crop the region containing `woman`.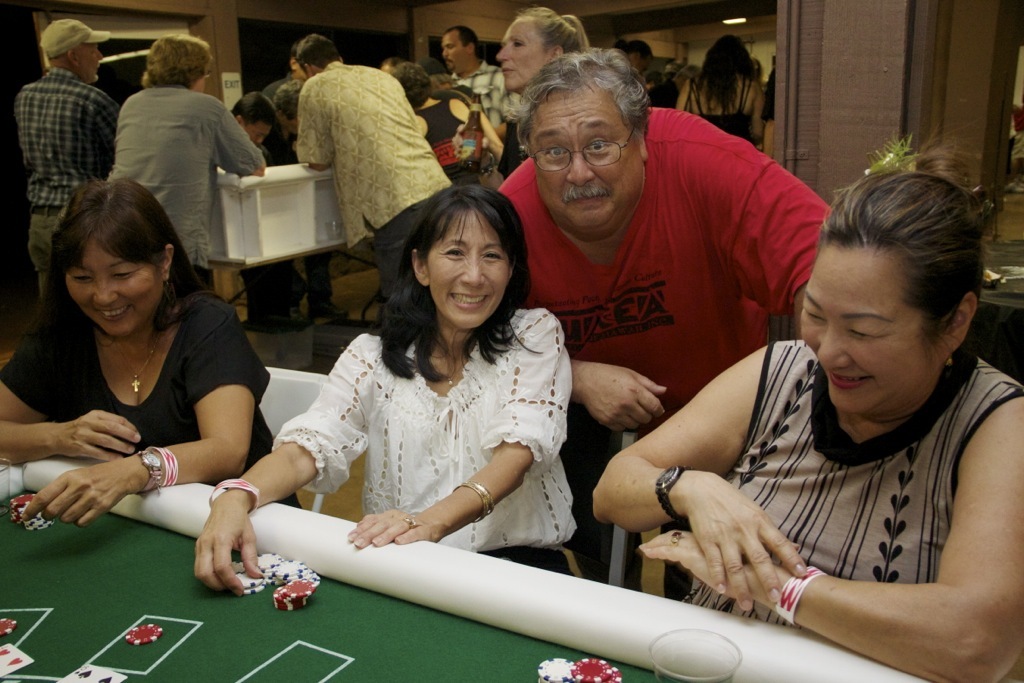
Crop region: box=[676, 30, 762, 145].
